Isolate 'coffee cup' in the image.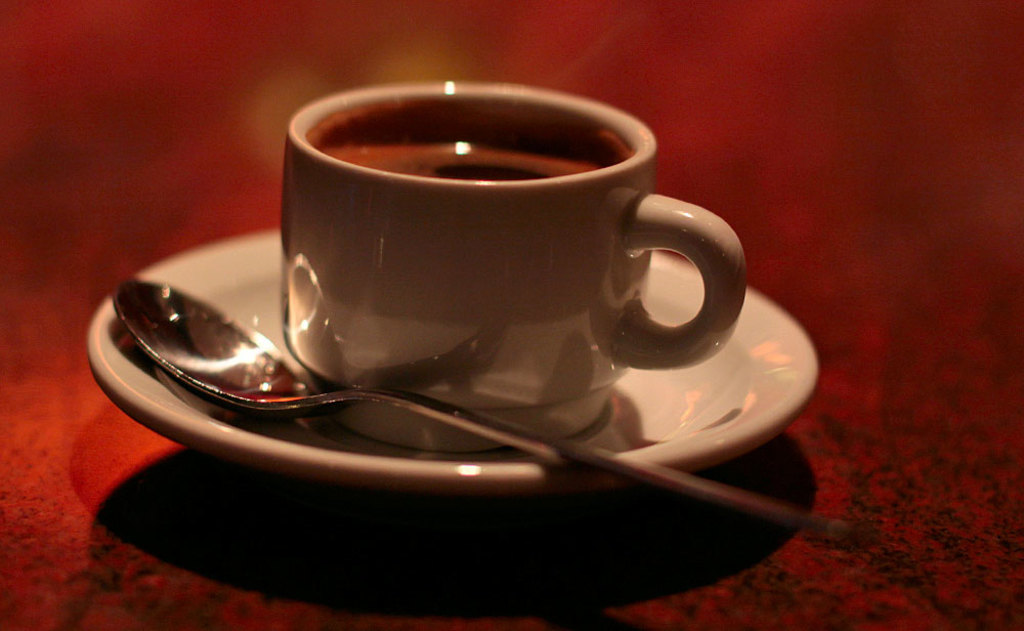
Isolated region: bbox(283, 75, 753, 458).
